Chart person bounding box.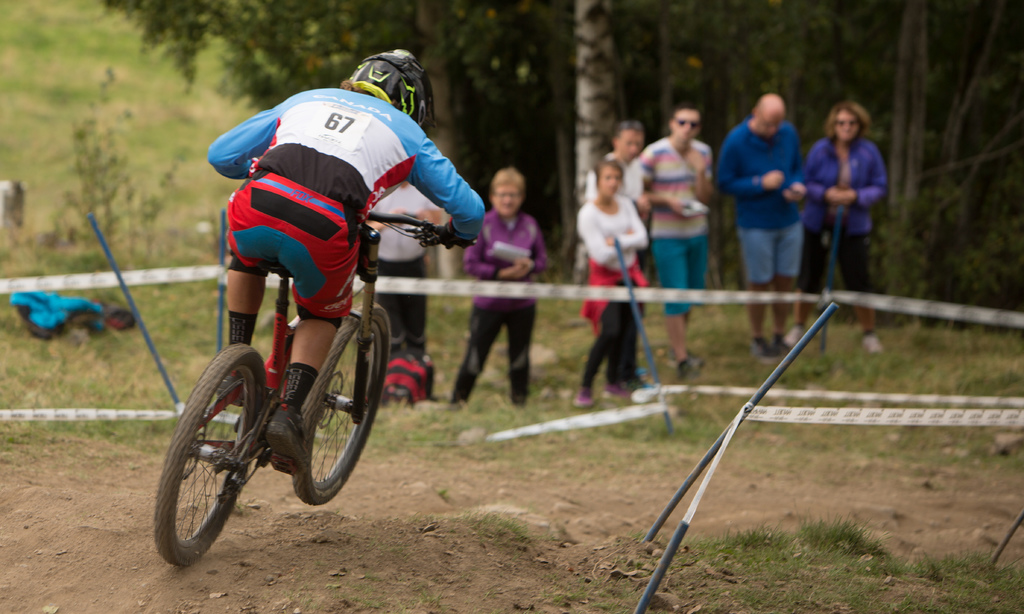
Charted: [570,158,655,399].
